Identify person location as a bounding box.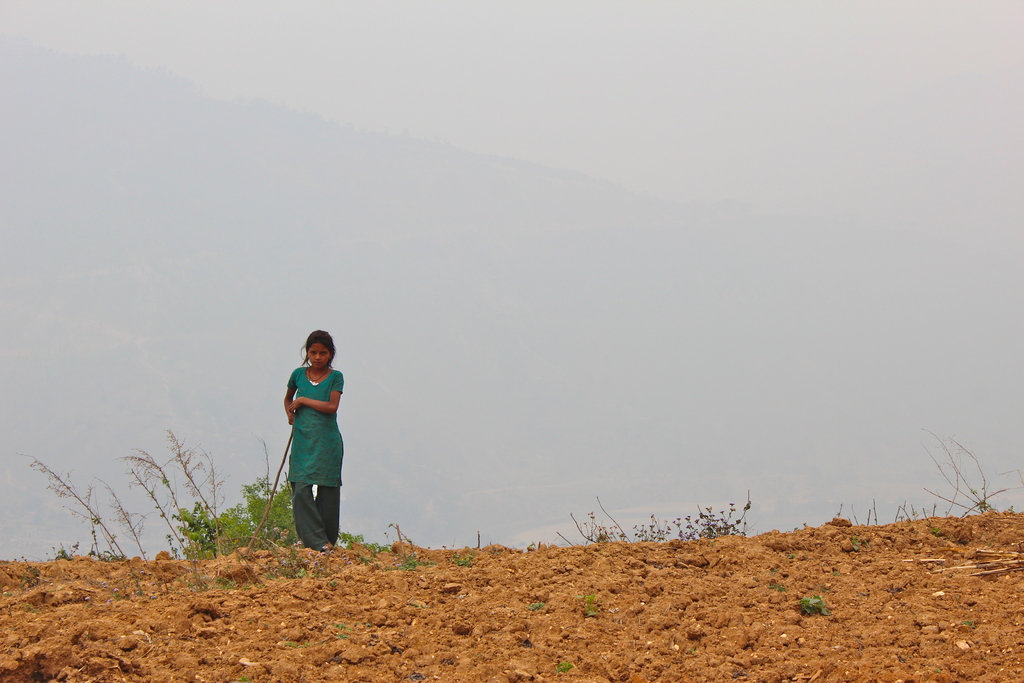
box=[276, 334, 348, 554].
